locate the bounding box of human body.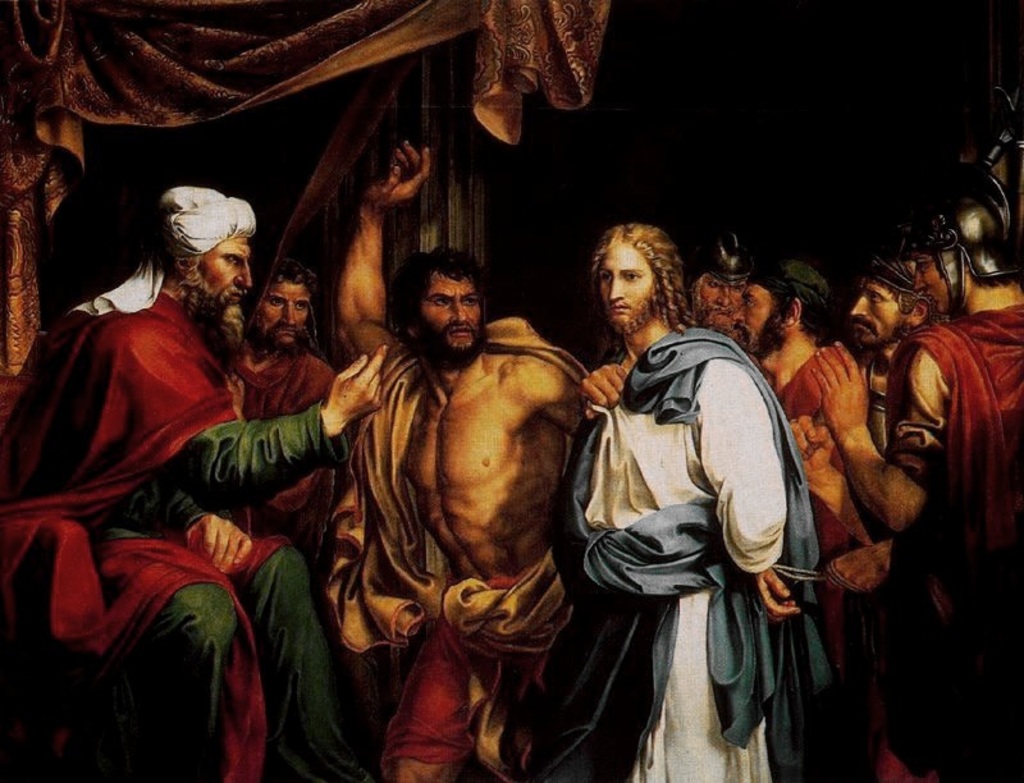
Bounding box: 856:348:904:455.
